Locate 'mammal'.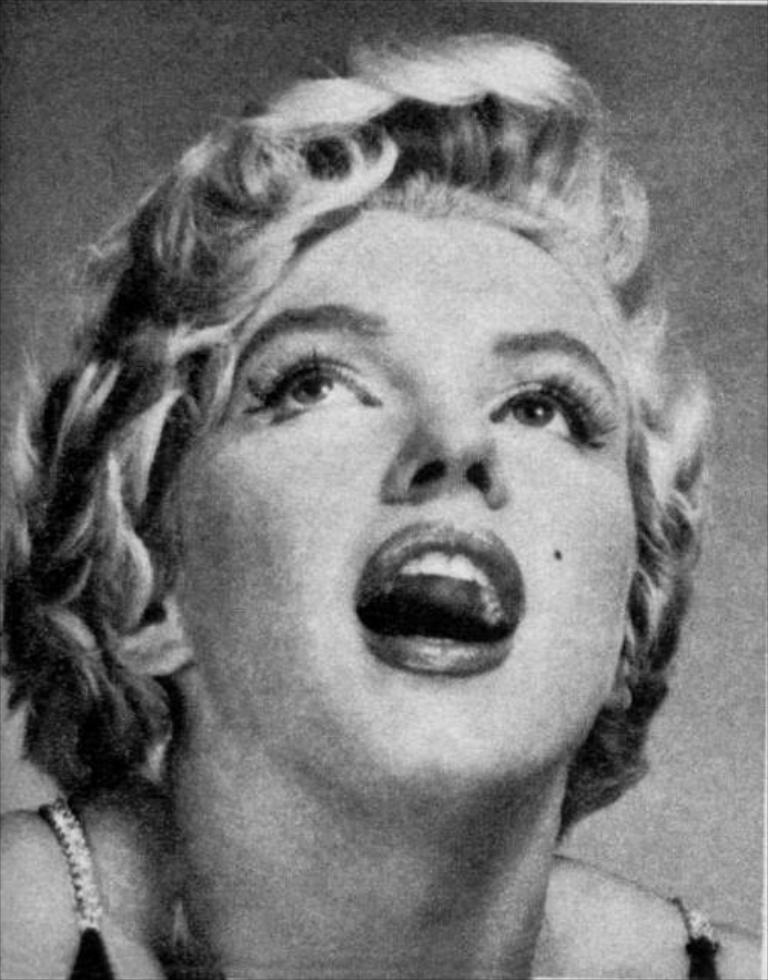
Bounding box: (0, 41, 767, 979).
